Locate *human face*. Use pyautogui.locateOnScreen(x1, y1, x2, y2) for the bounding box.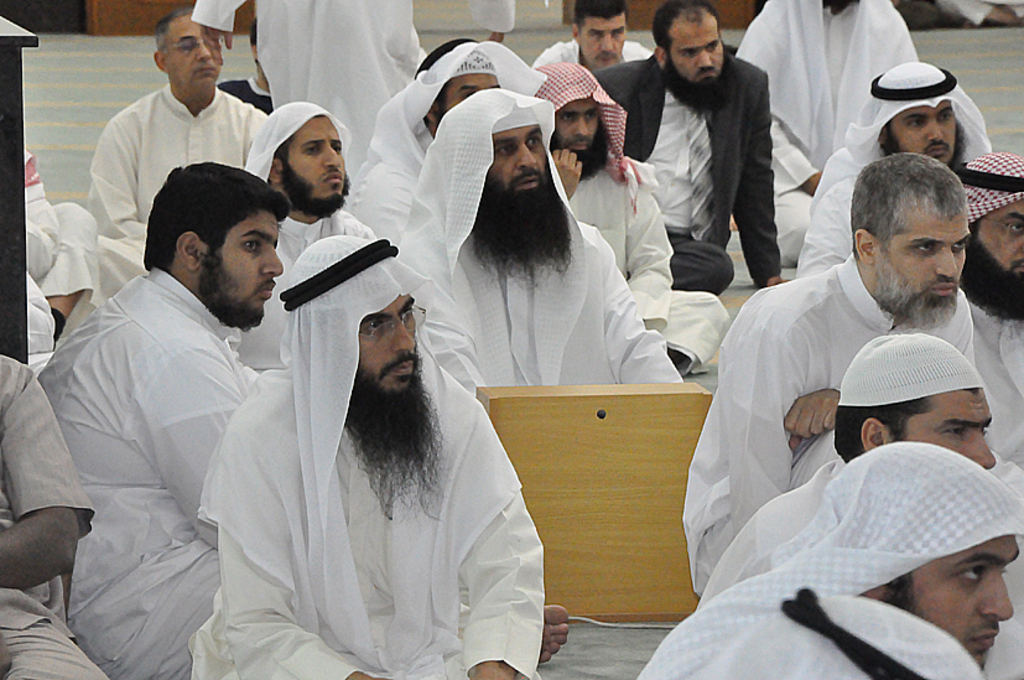
pyautogui.locateOnScreen(893, 97, 956, 165).
